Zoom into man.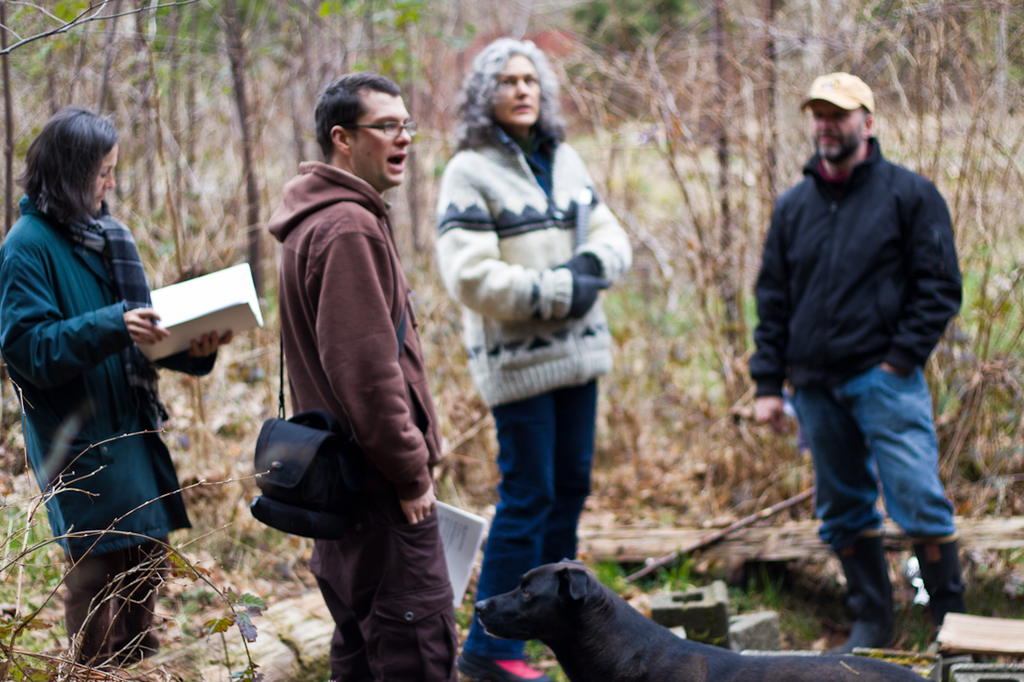
Zoom target: 740 70 965 658.
